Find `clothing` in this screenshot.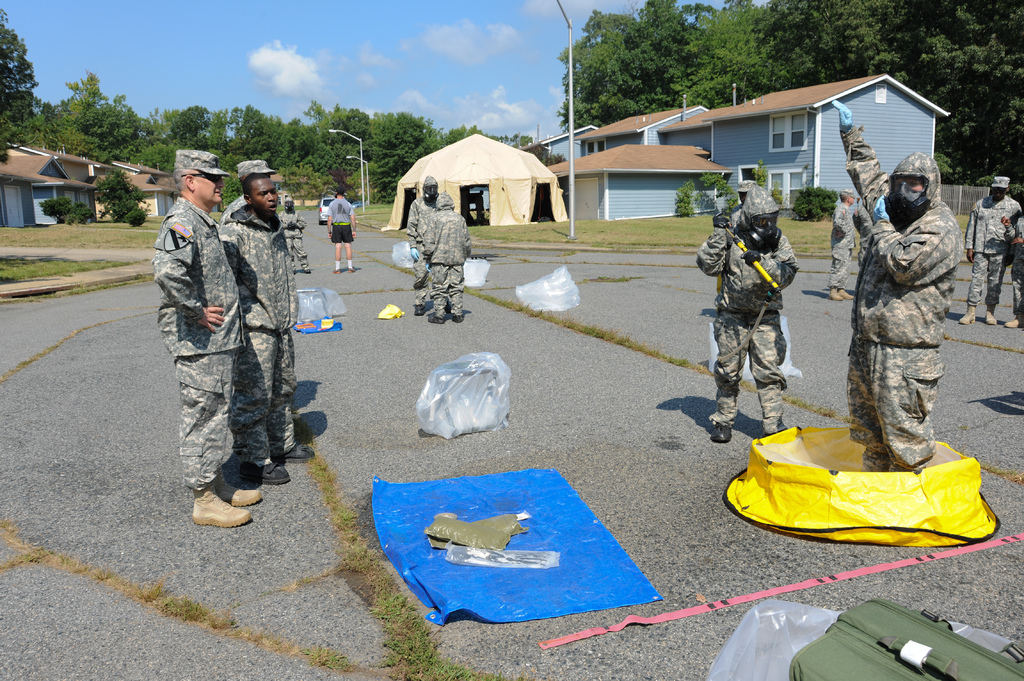
The bounding box for `clothing` is (420,205,471,317).
